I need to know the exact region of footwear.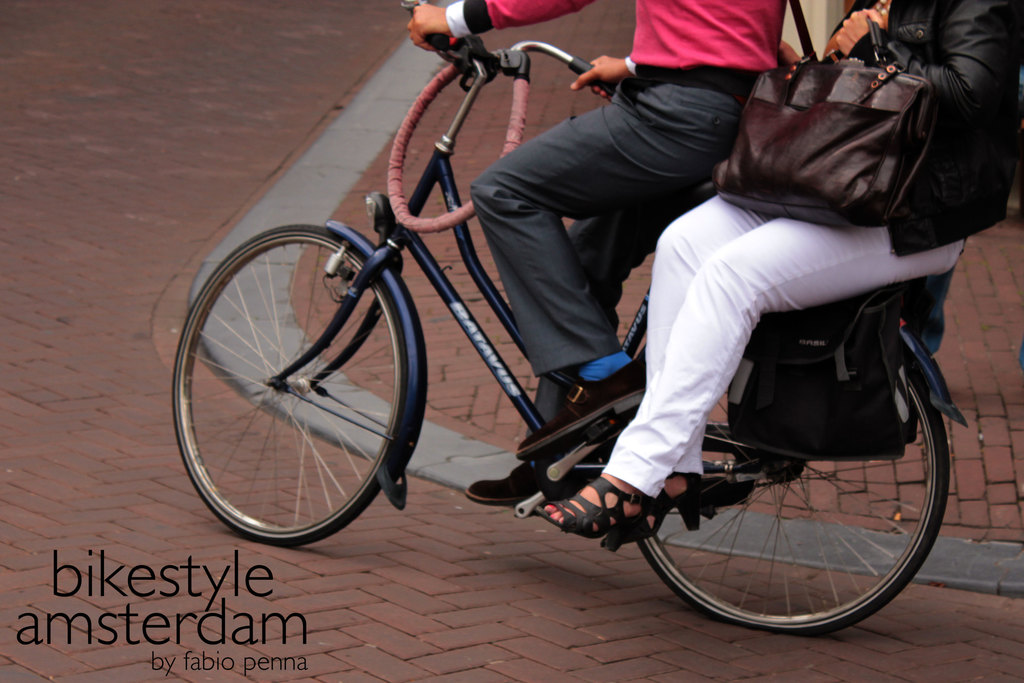
Region: box=[601, 473, 705, 552].
